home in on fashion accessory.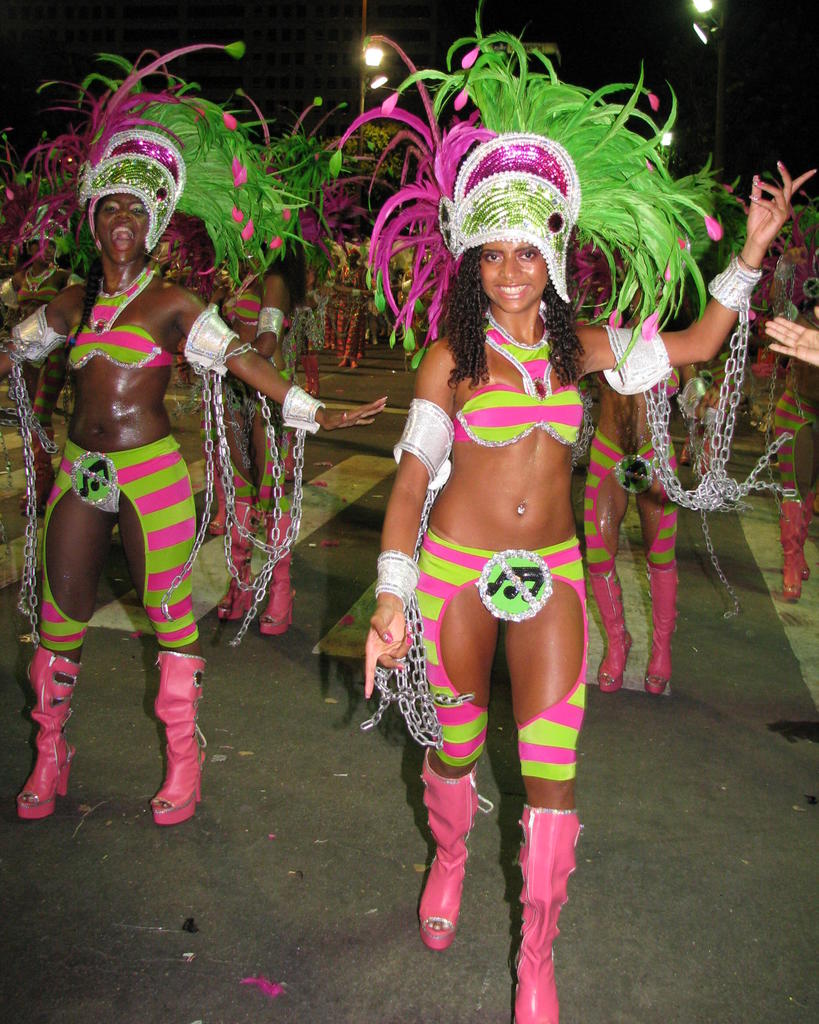
Homed in at <box>3,305,67,644</box>.
